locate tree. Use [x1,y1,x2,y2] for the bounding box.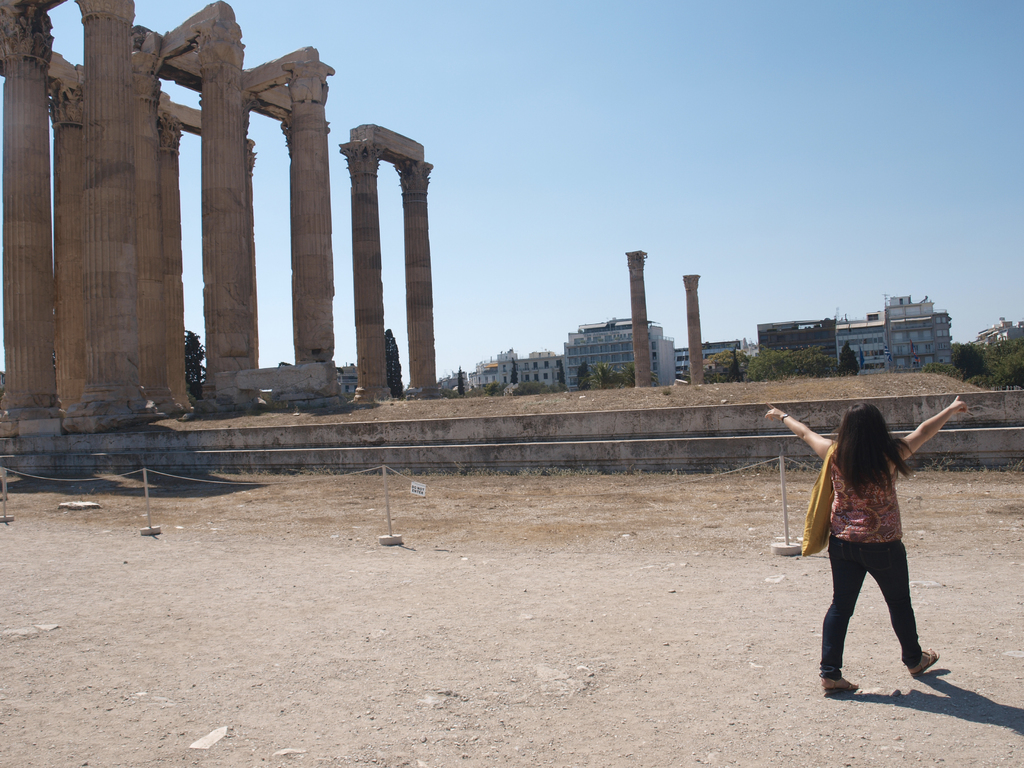
[182,328,210,404].
